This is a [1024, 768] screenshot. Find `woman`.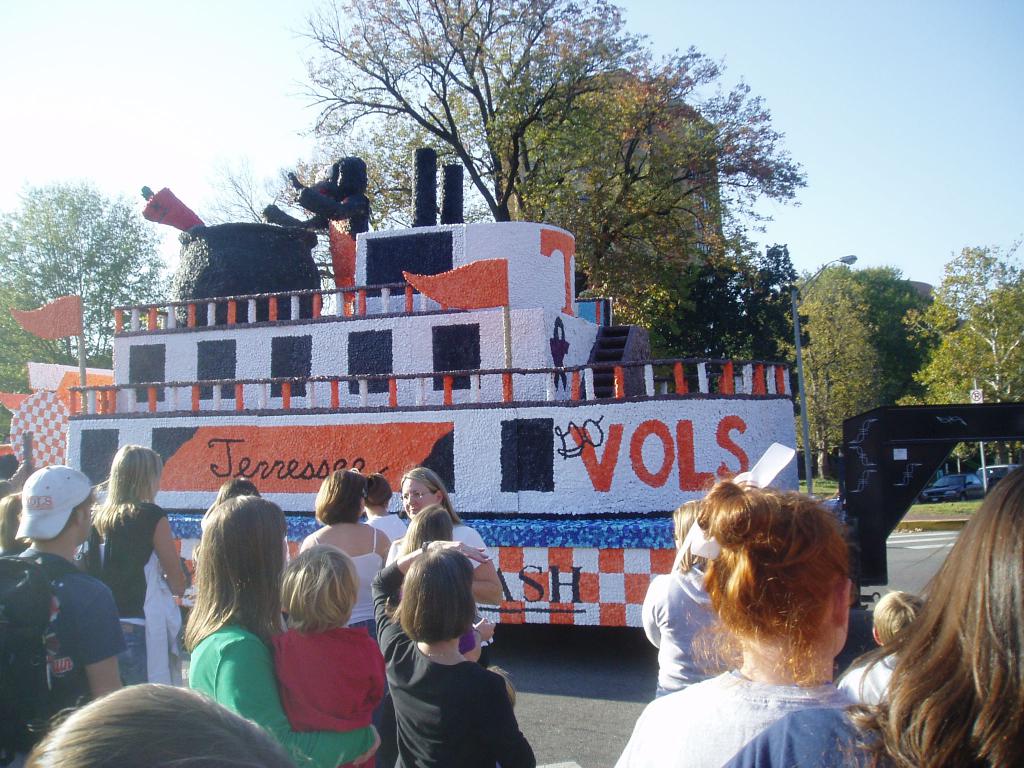
Bounding box: bbox=(77, 443, 185, 689).
